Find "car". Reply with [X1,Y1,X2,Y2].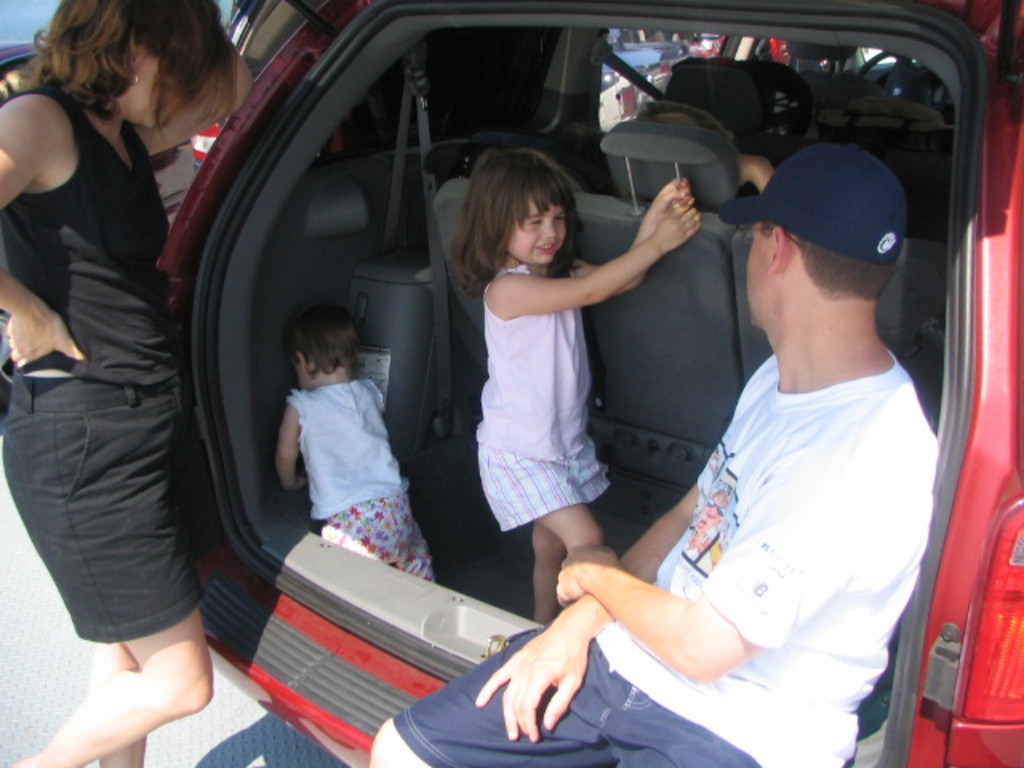
[0,0,232,96].
